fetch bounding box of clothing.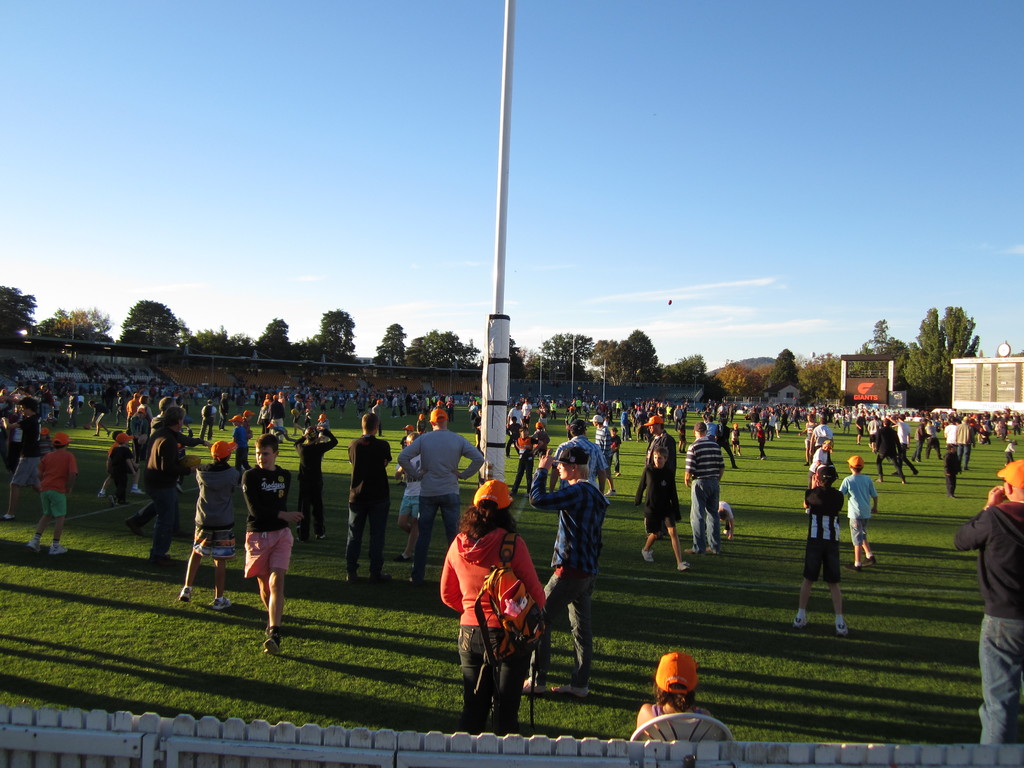
Bbox: (x1=955, y1=422, x2=972, y2=465).
